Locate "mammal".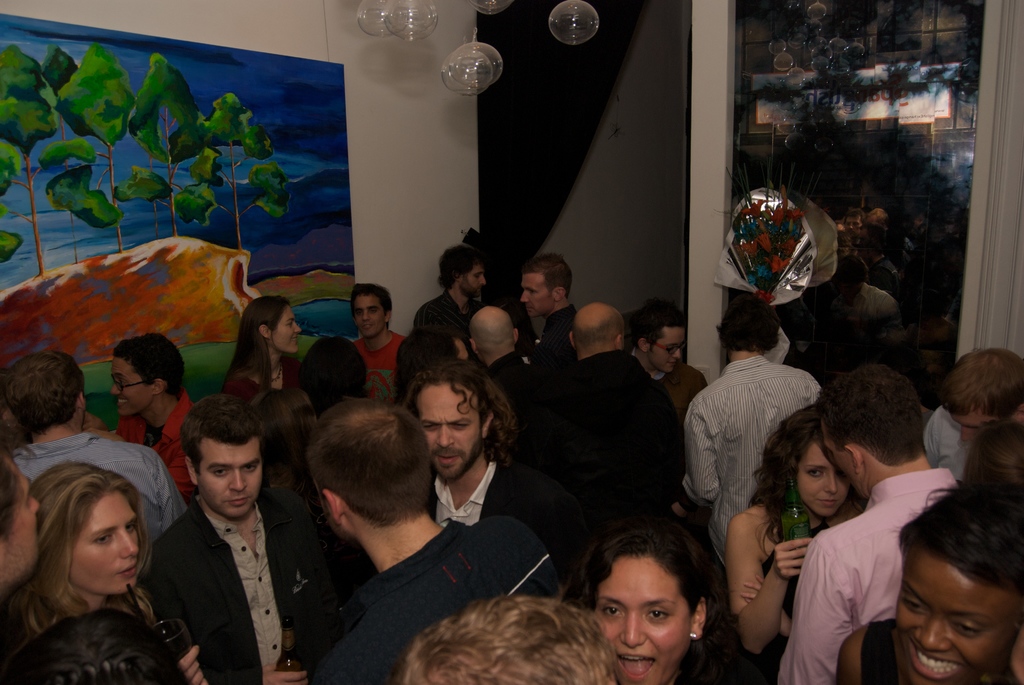
Bounding box: rect(835, 475, 1023, 682).
